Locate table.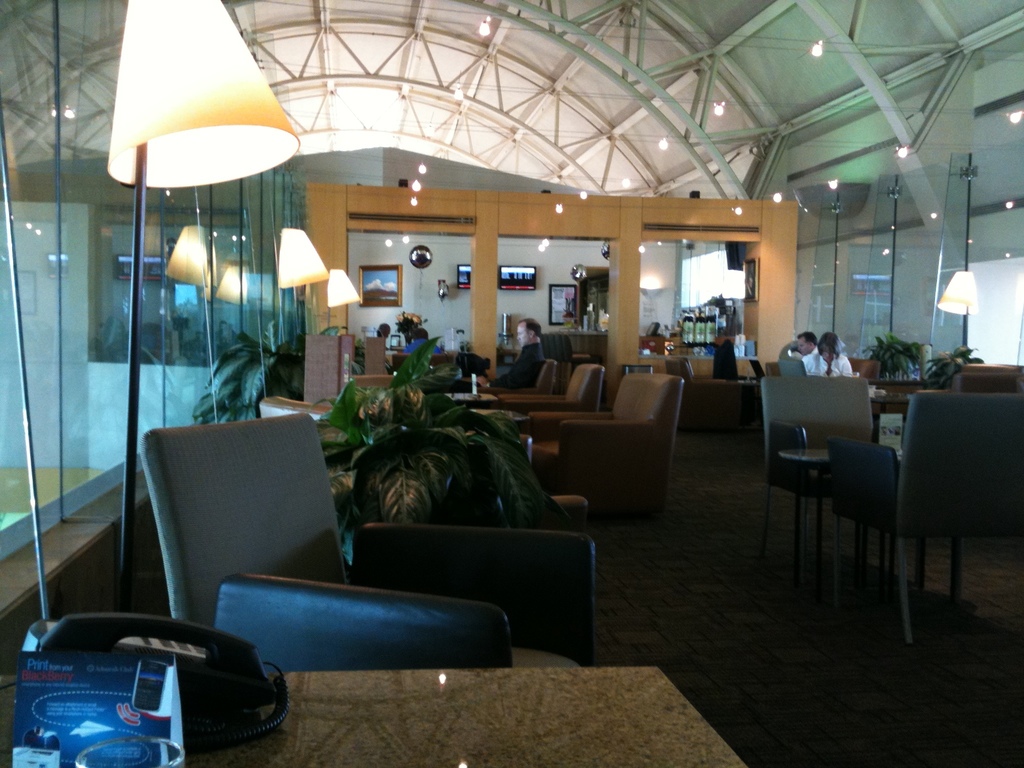
Bounding box: pyautogui.locateOnScreen(387, 353, 452, 373).
